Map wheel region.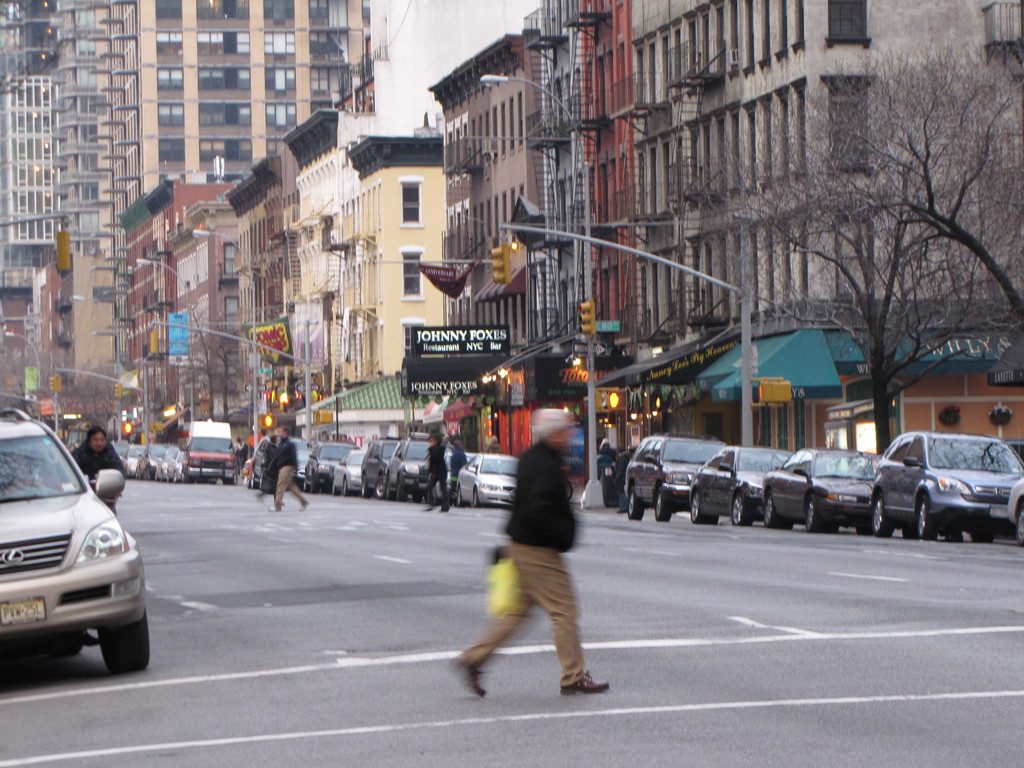
Mapped to select_region(628, 497, 645, 520).
